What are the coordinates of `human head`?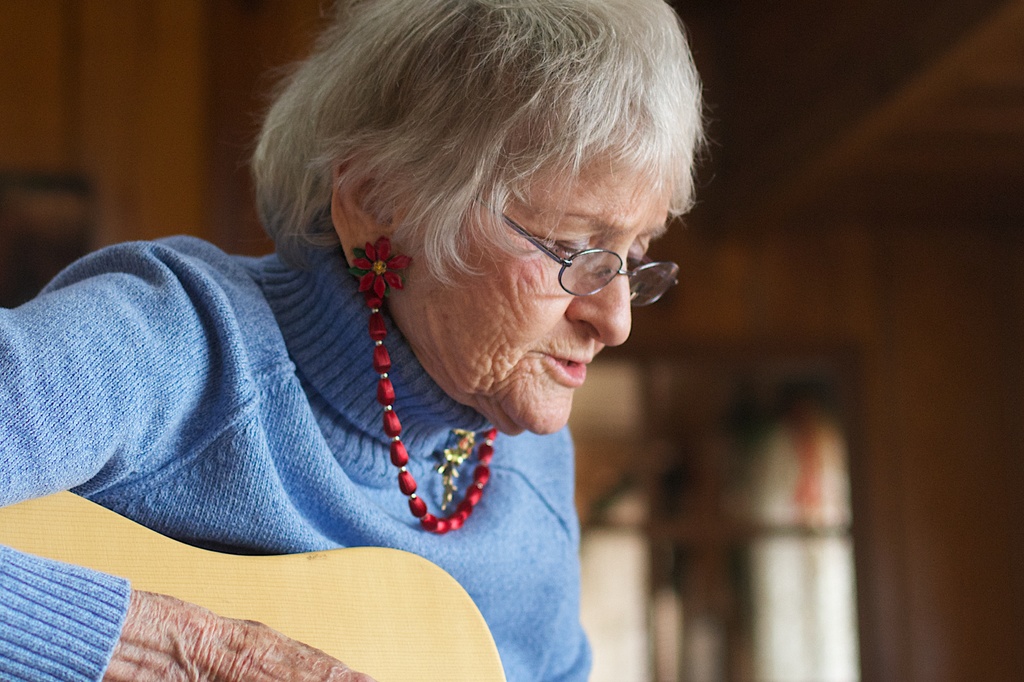
bbox=(271, 0, 698, 406).
